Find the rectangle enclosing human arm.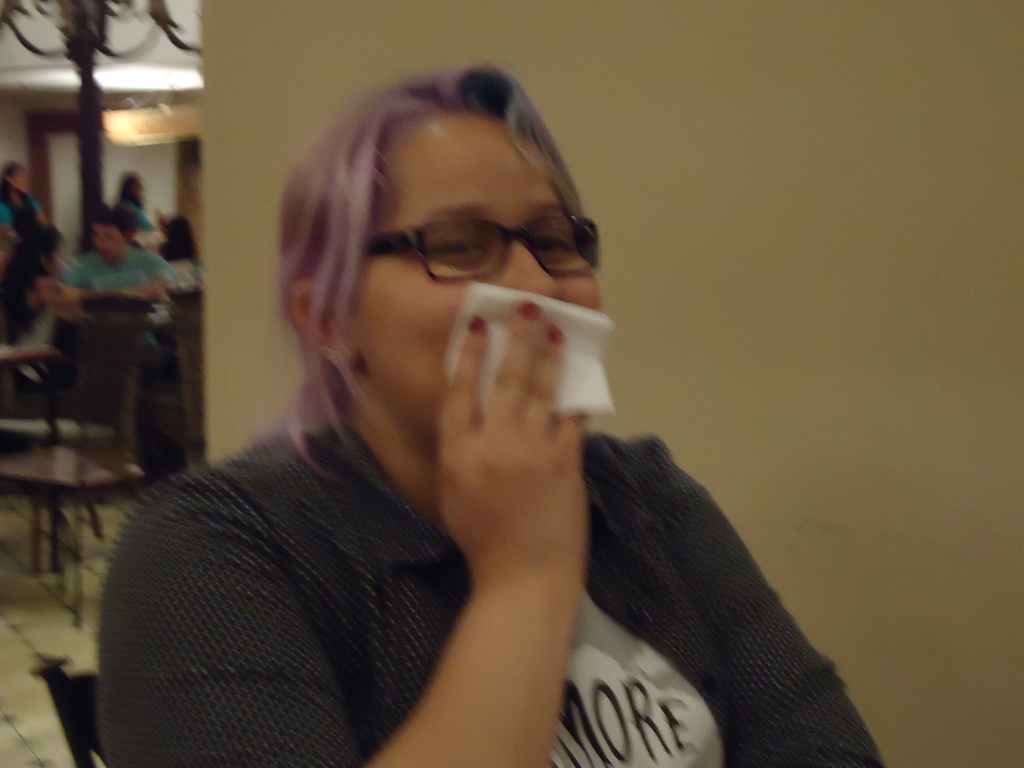
(24,282,174,306).
